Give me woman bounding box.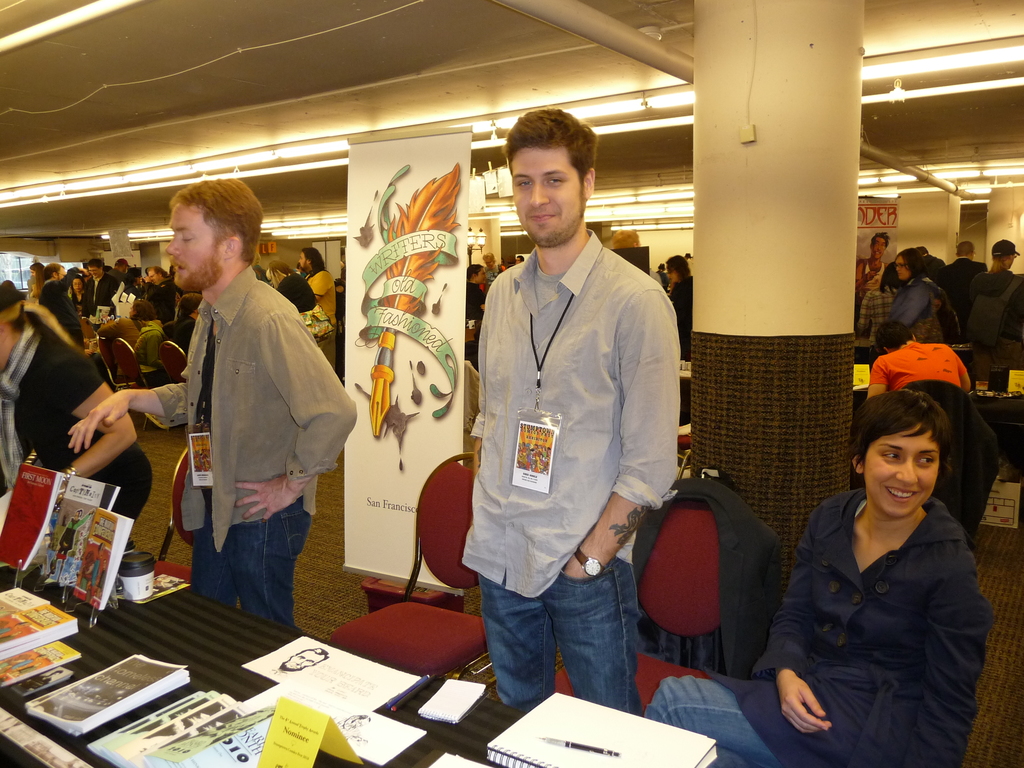
bbox=(485, 253, 500, 287).
